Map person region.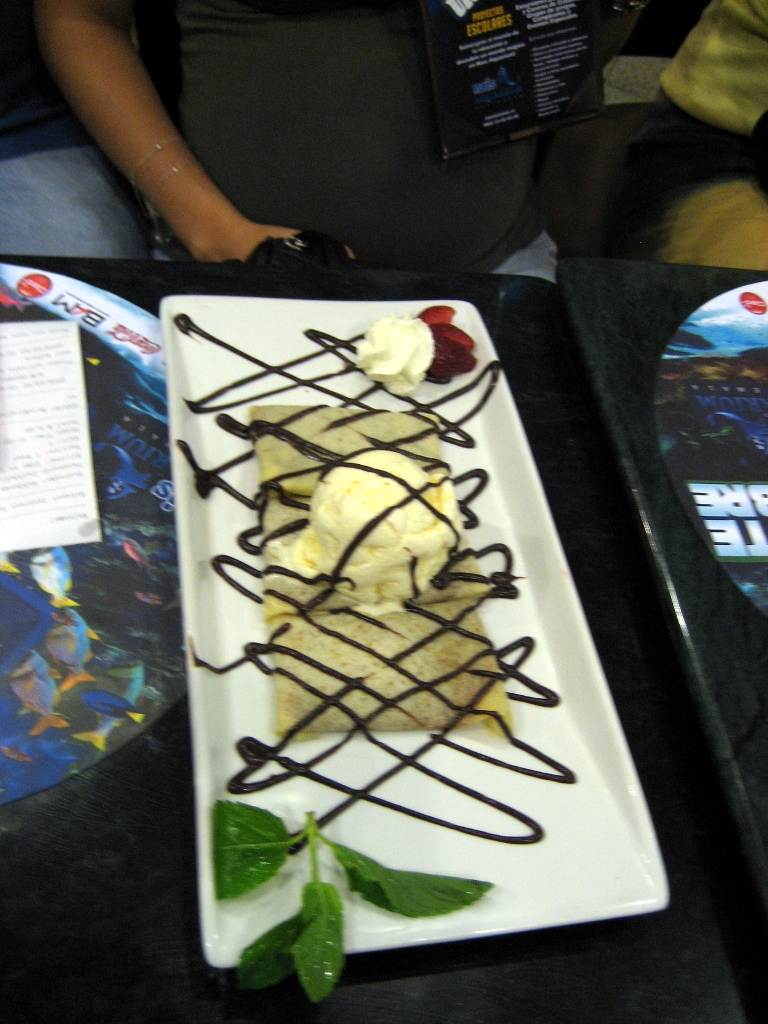
Mapped to bbox=(27, 0, 481, 278).
